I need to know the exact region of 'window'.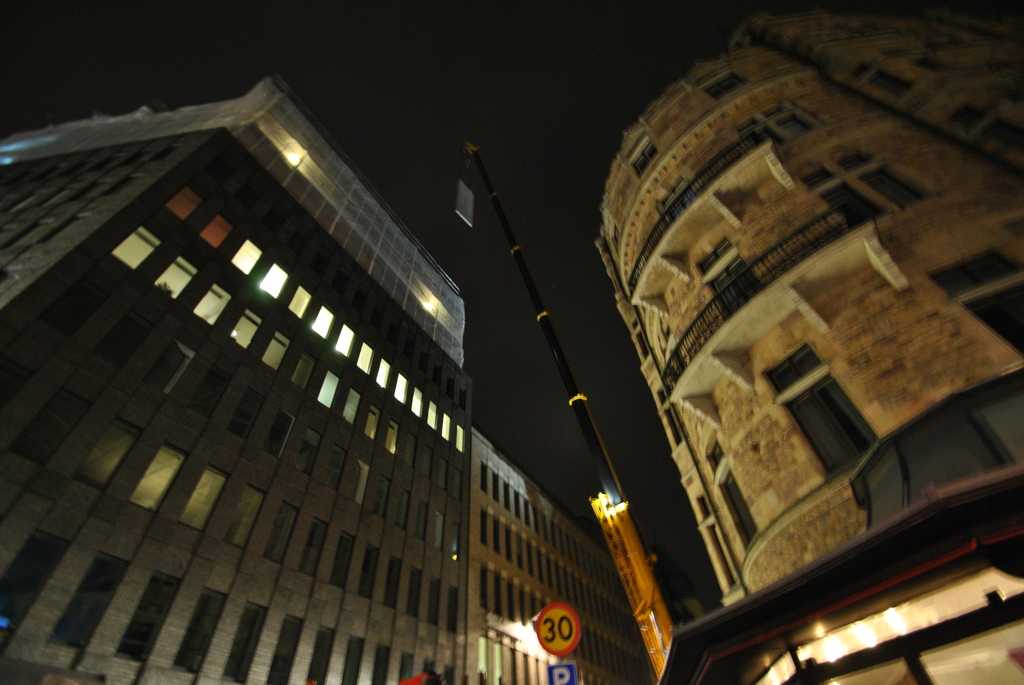
Region: {"x1": 785, "y1": 374, "x2": 876, "y2": 475}.
